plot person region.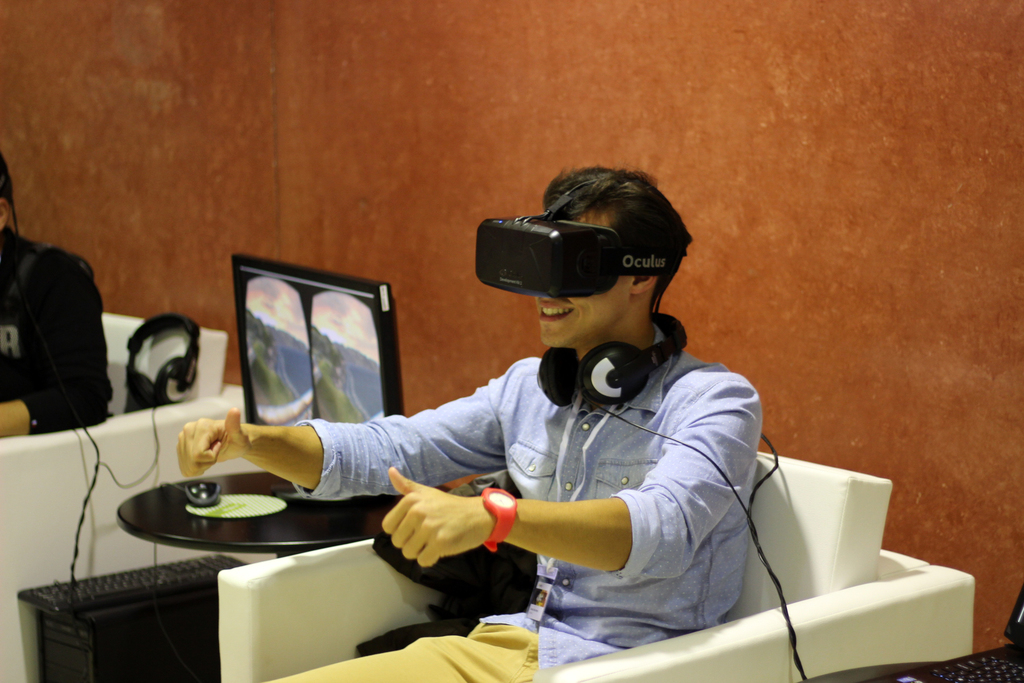
Plotted at box(177, 165, 765, 682).
